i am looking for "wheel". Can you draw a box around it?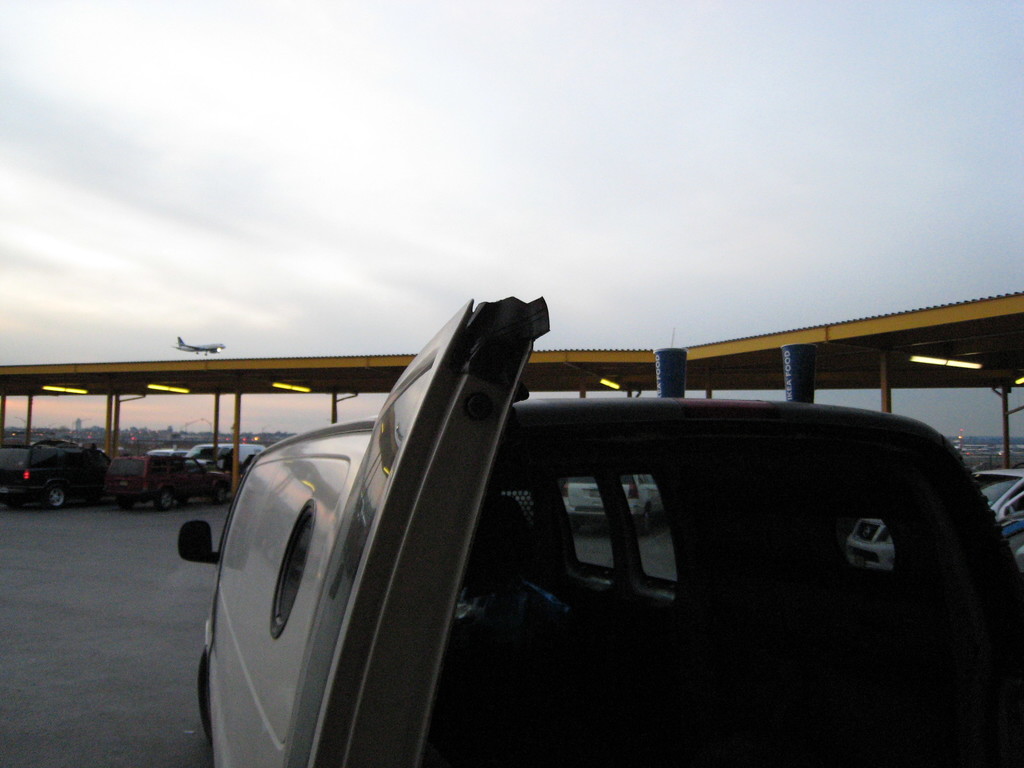
Sure, the bounding box is rect(638, 506, 649, 533).
